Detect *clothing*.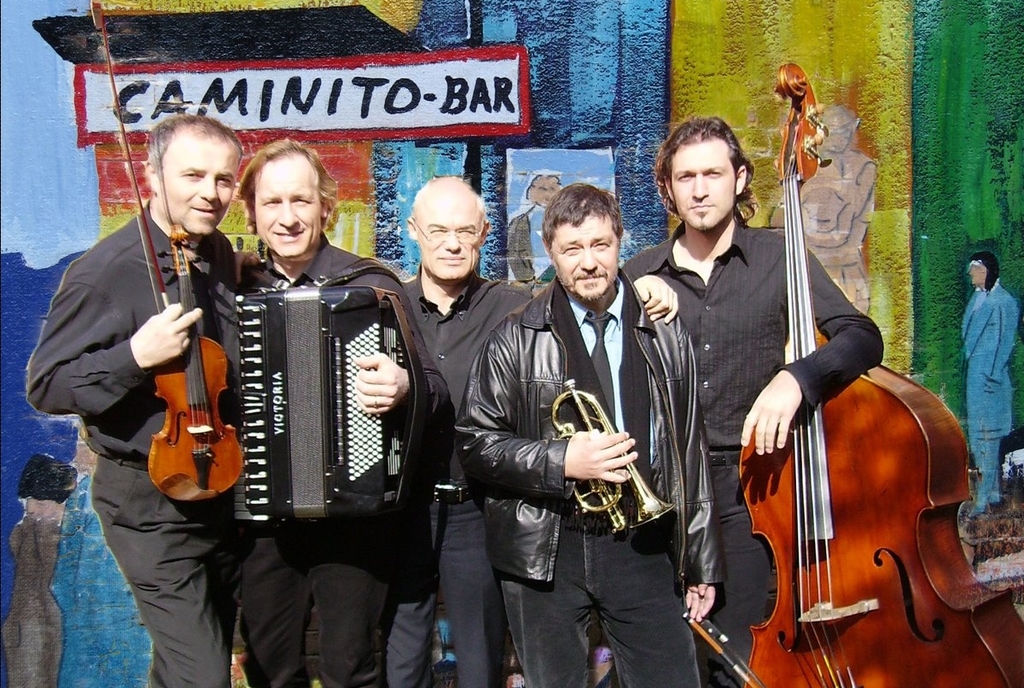
Detected at rect(22, 199, 244, 687).
